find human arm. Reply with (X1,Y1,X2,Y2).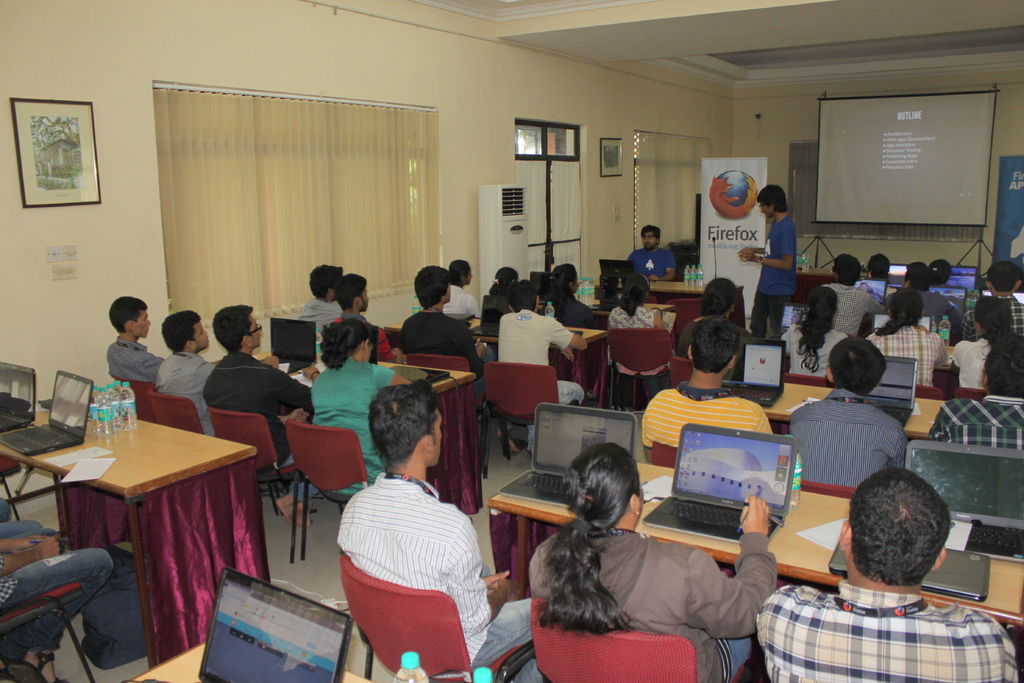
(652,309,671,330).
